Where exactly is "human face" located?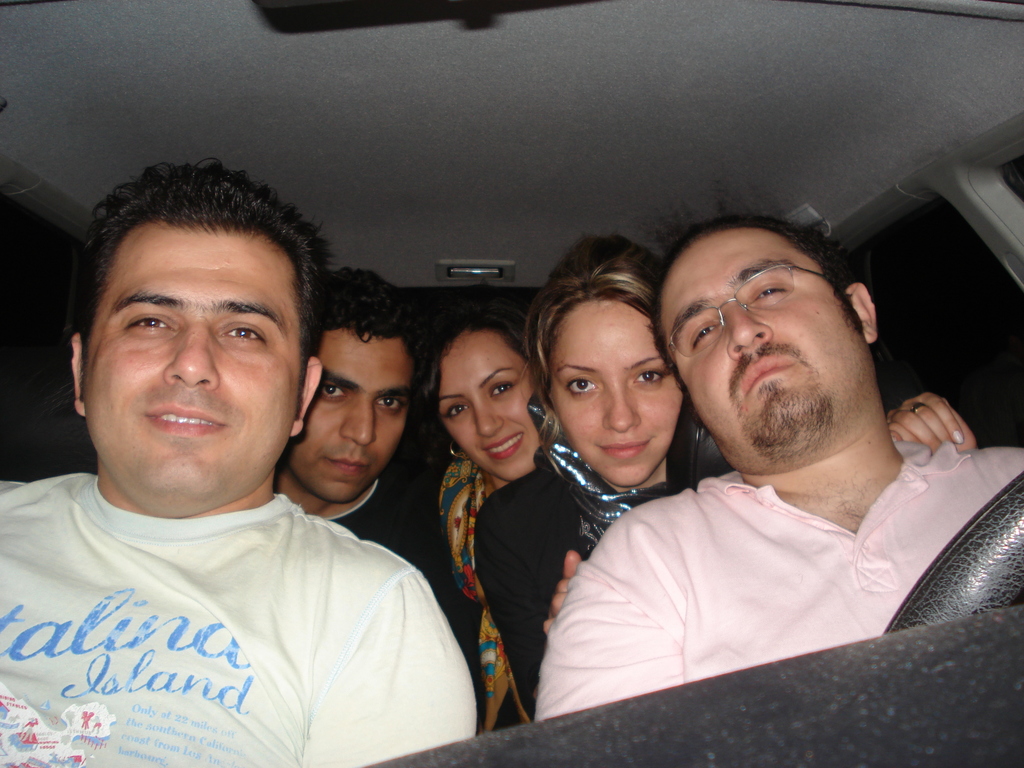
Its bounding box is Rect(294, 332, 411, 499).
